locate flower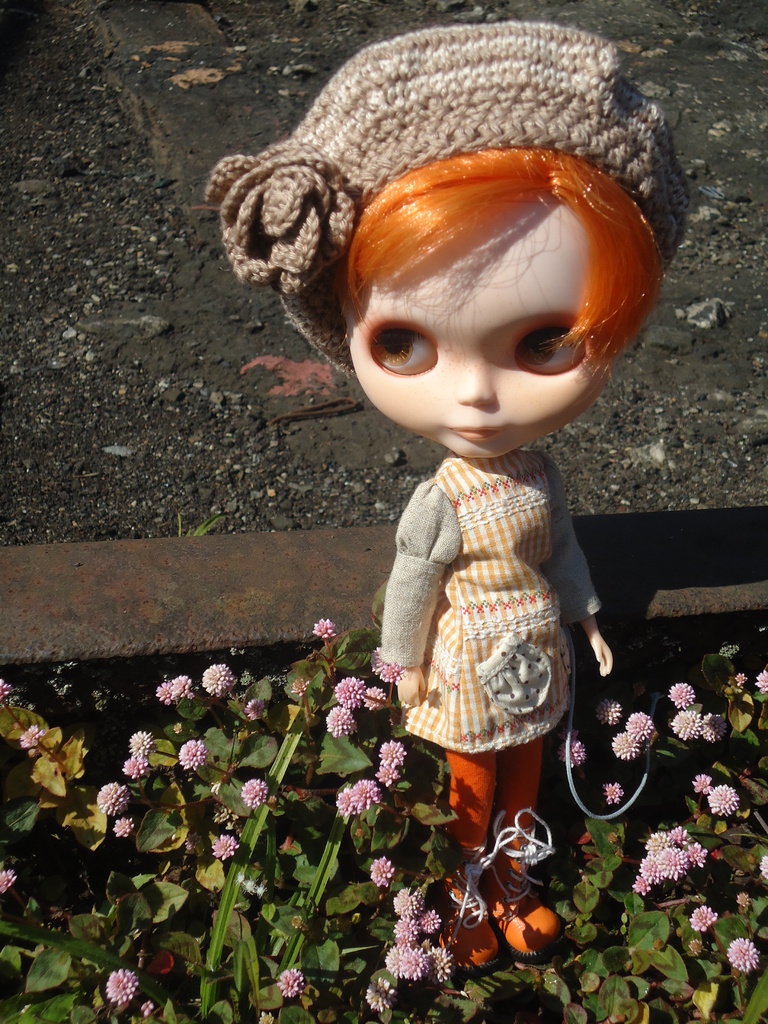
310:619:333:641
